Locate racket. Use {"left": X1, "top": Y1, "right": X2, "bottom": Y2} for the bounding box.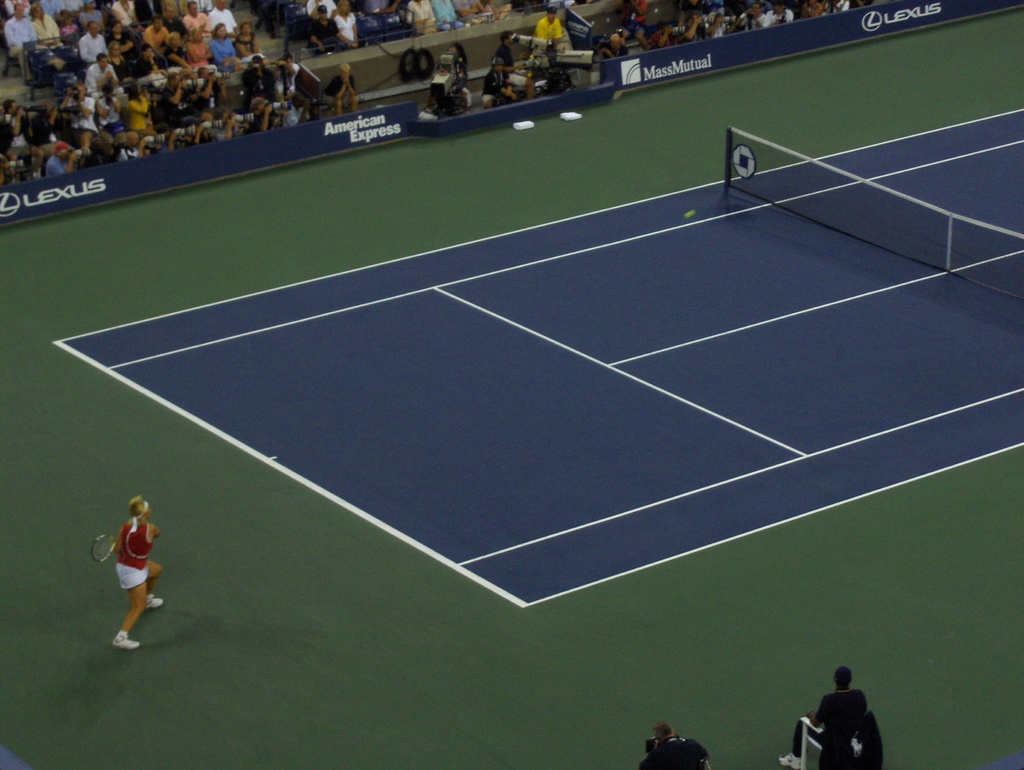
{"left": 90, "top": 533, "right": 120, "bottom": 564}.
